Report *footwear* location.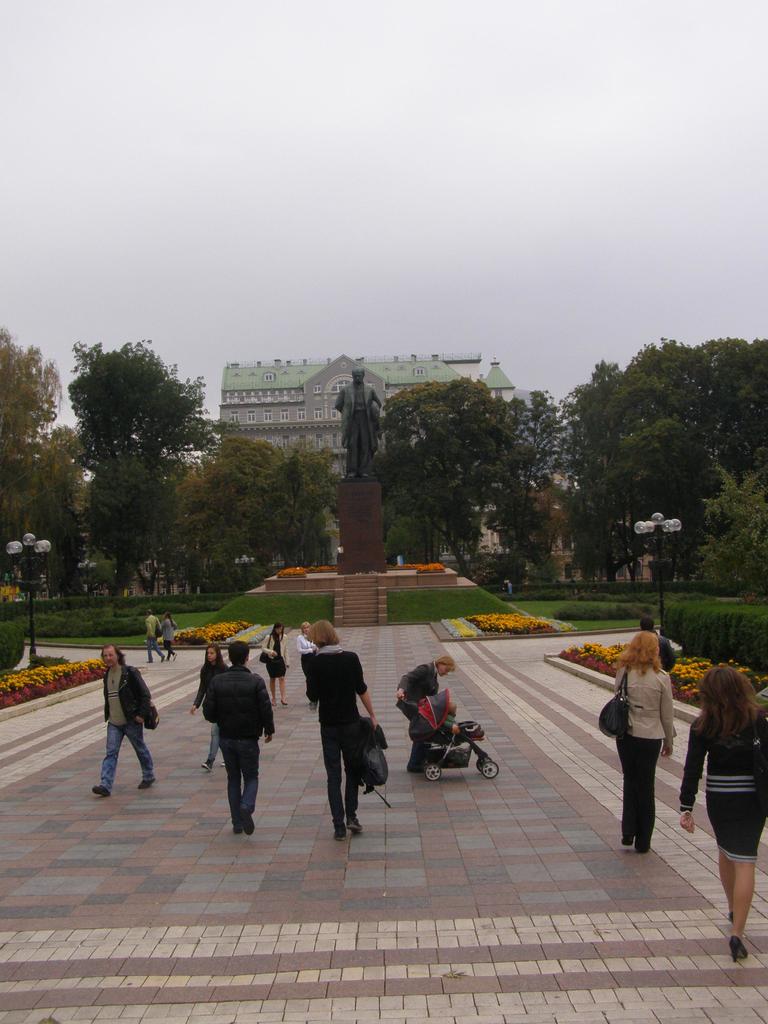
Report: box(135, 778, 154, 788).
